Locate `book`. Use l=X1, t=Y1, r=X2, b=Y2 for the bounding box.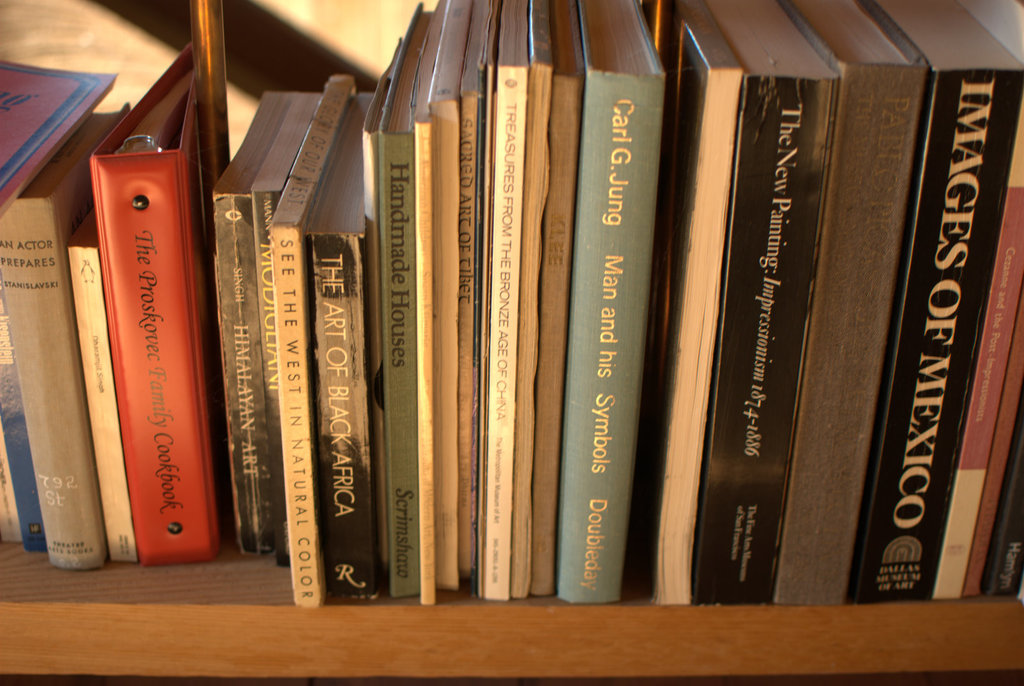
l=556, t=0, r=636, b=600.
